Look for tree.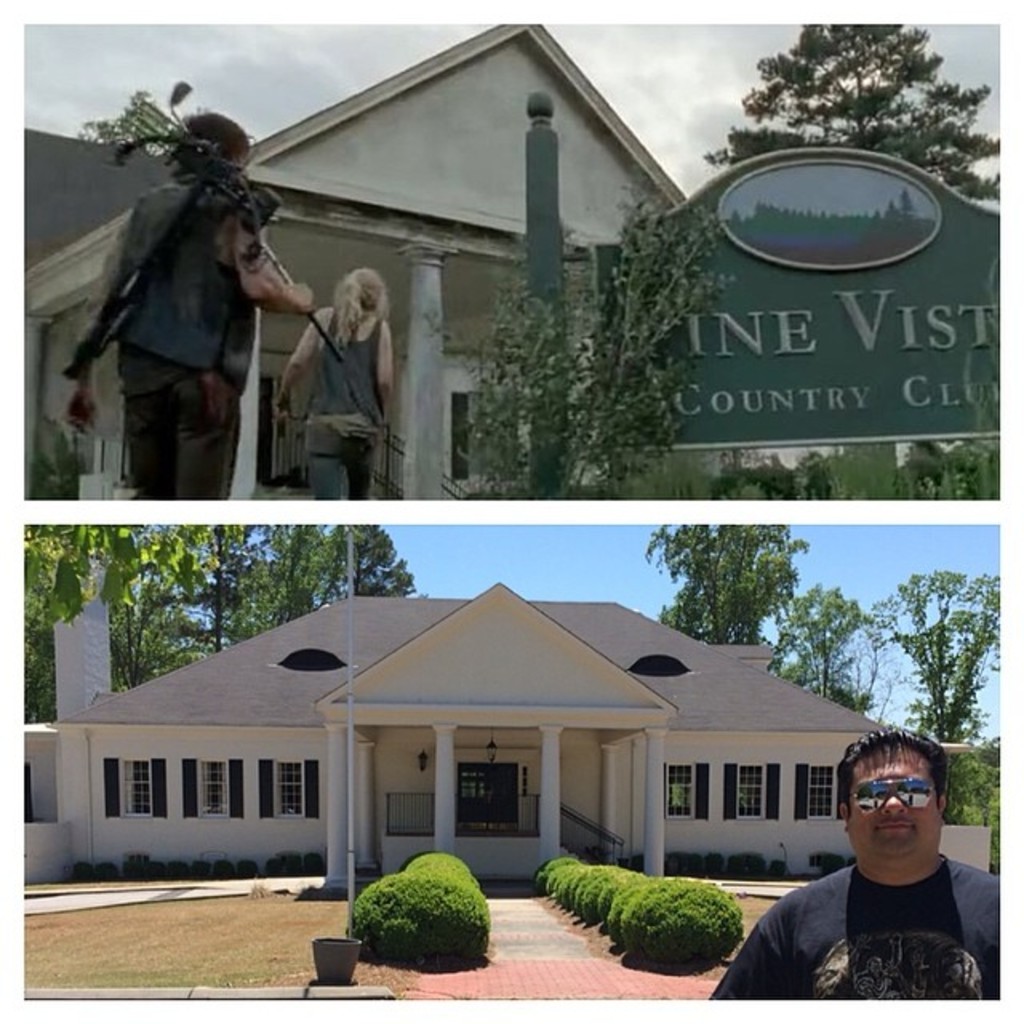
Found: x1=659, y1=525, x2=802, y2=674.
